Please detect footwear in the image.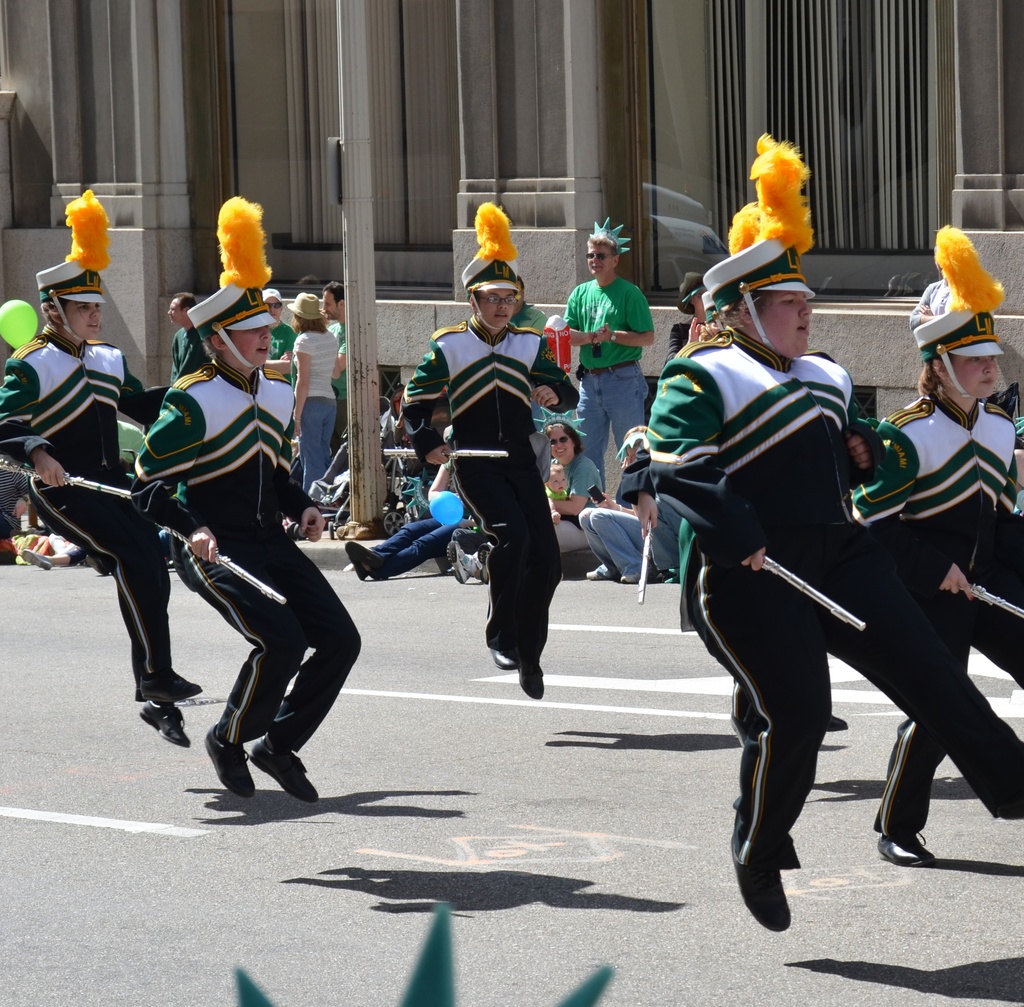
box=[246, 736, 323, 800].
